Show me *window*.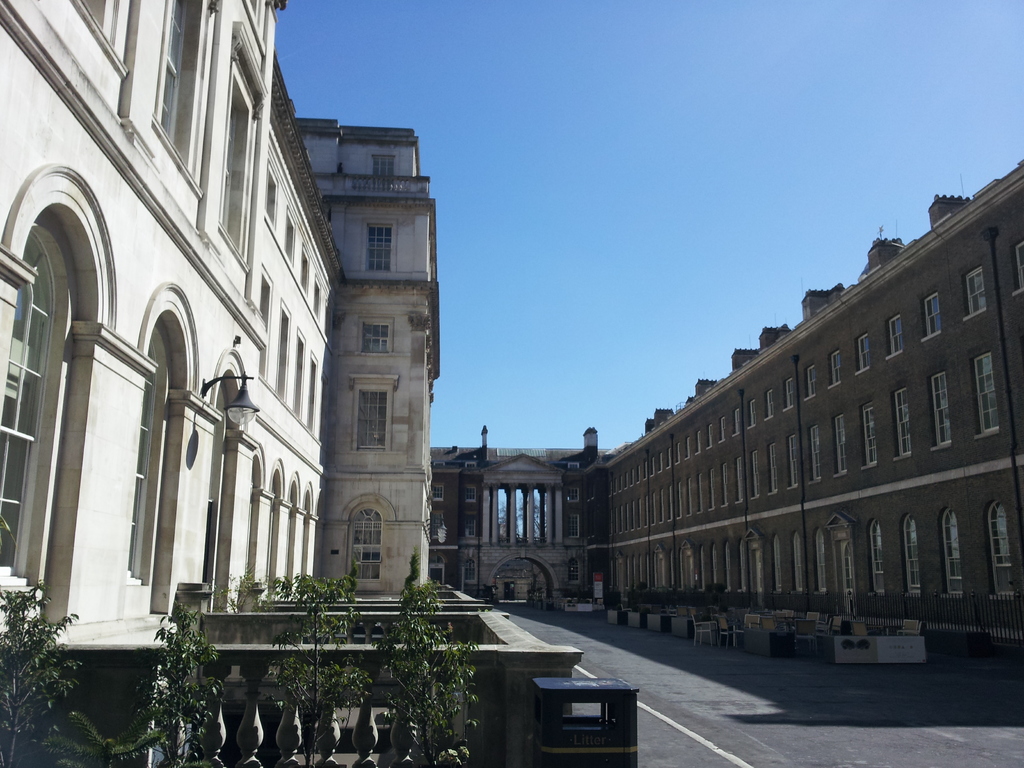
*window* is here: locate(196, 17, 278, 274).
